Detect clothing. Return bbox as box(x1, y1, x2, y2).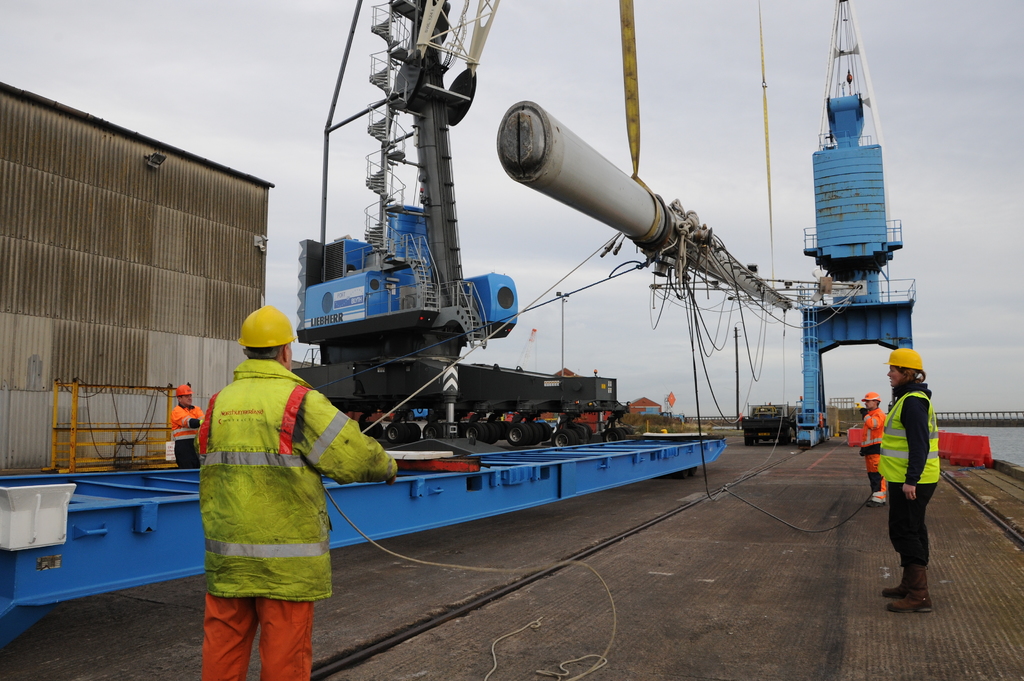
box(170, 404, 208, 465).
